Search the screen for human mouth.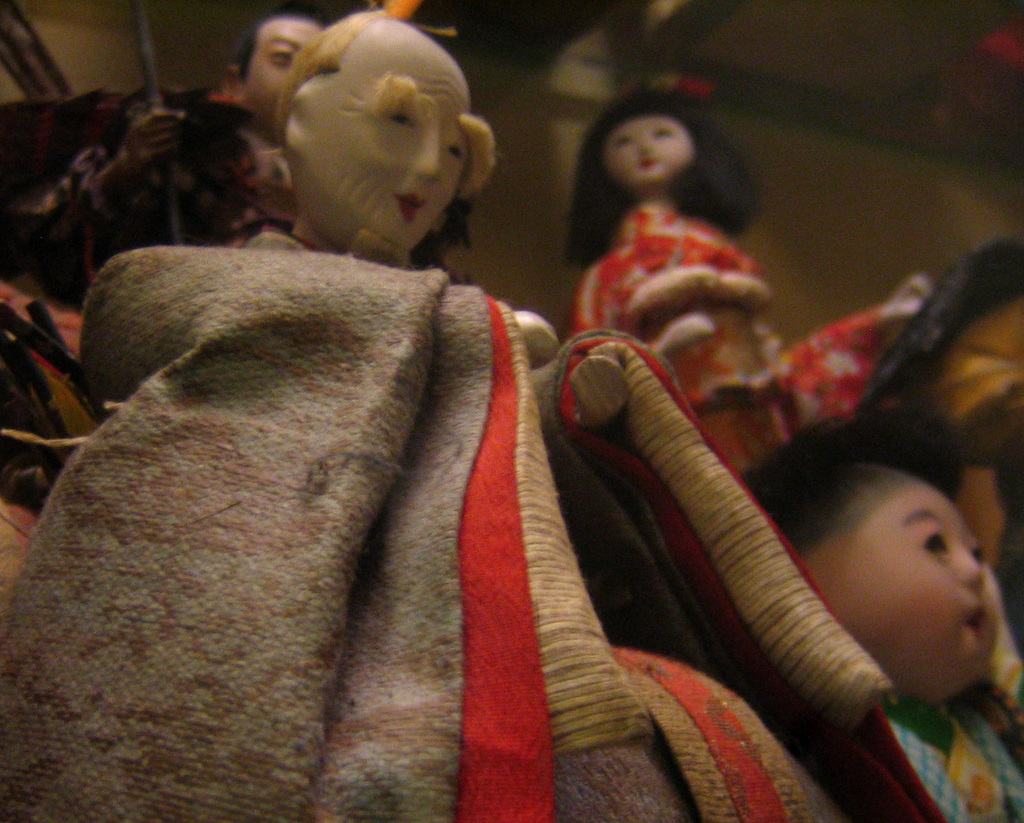
Found at (x1=394, y1=194, x2=425, y2=220).
